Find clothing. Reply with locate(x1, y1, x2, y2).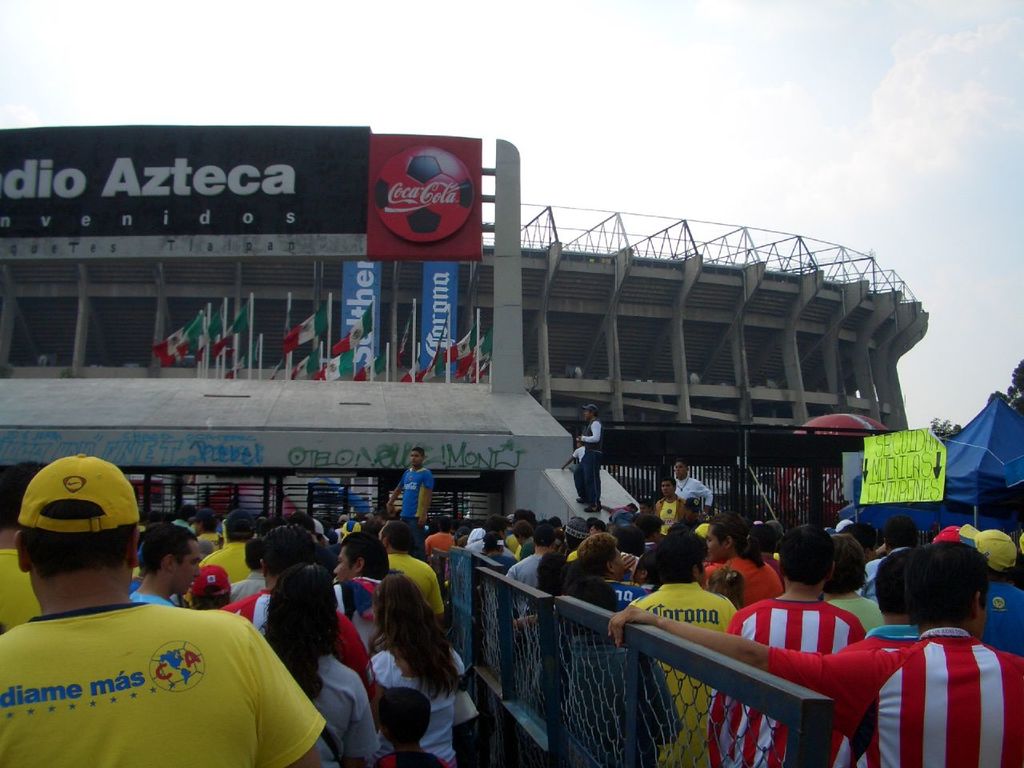
locate(854, 546, 909, 601).
